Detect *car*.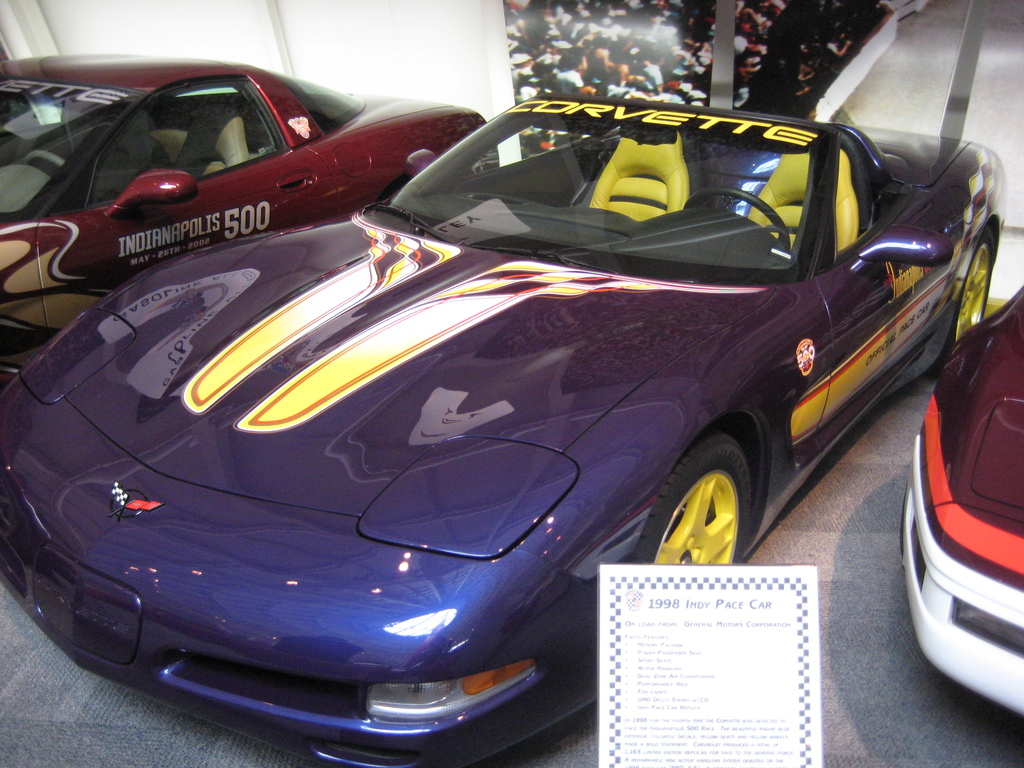
Detected at 903 283 1023 717.
